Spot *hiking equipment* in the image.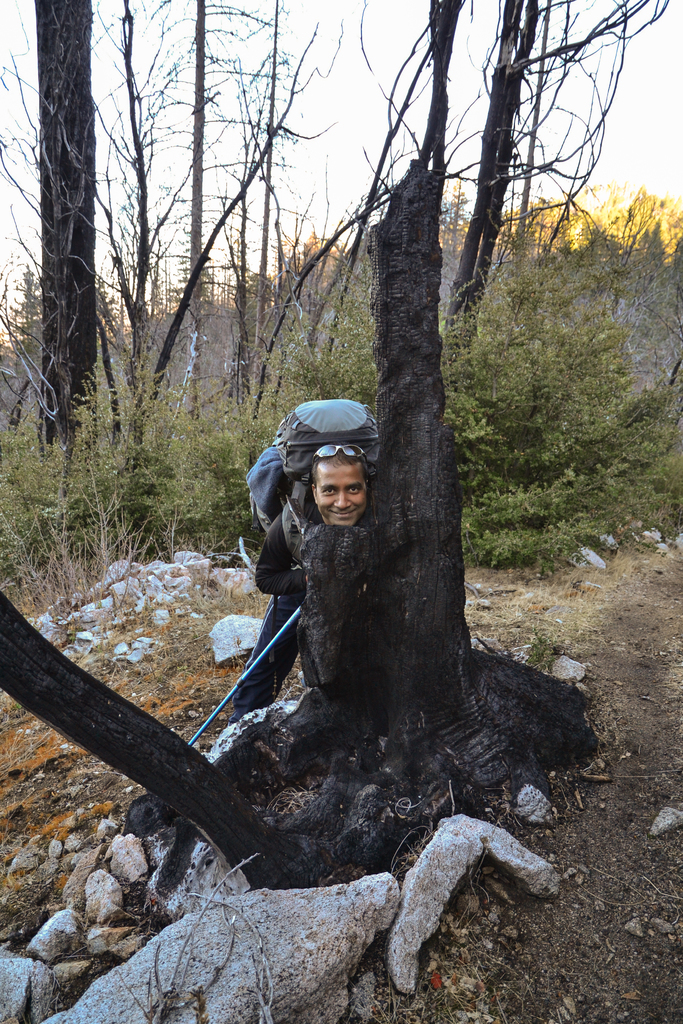
*hiking equipment* found at {"x1": 185, "y1": 603, "x2": 306, "y2": 750}.
